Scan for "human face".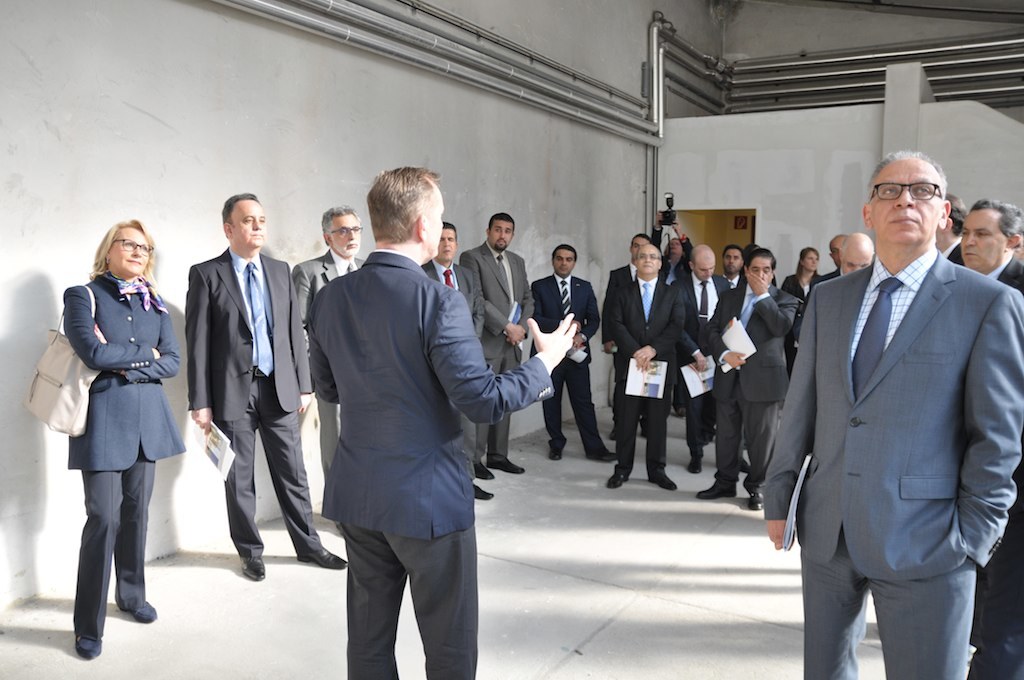
Scan result: {"left": 333, "top": 214, "right": 362, "bottom": 259}.
